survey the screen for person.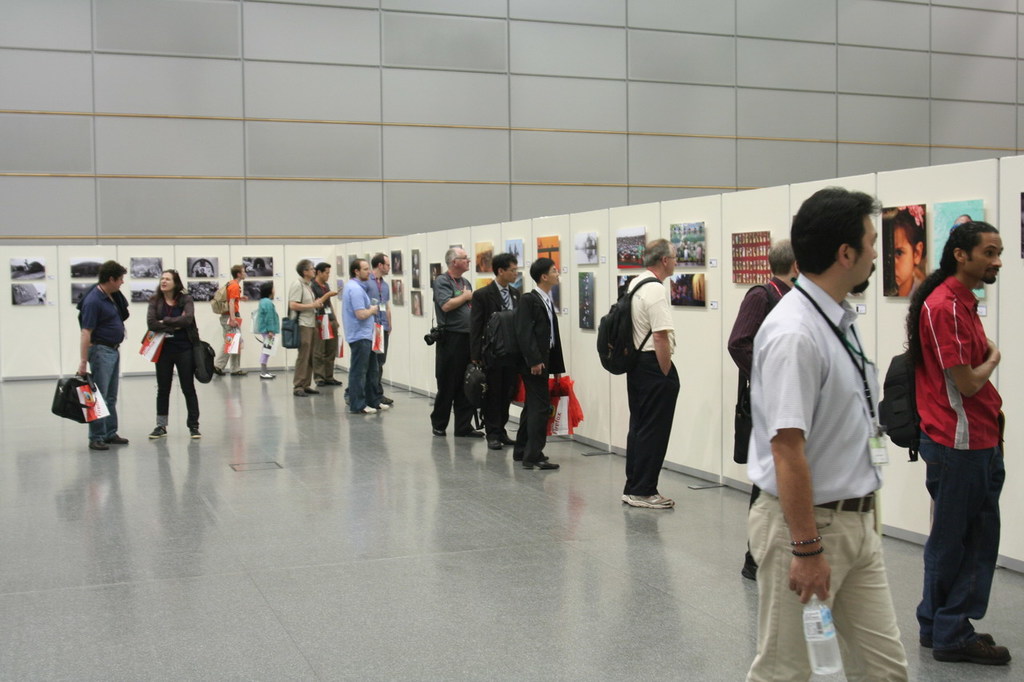
Survey found: [146, 272, 201, 441].
